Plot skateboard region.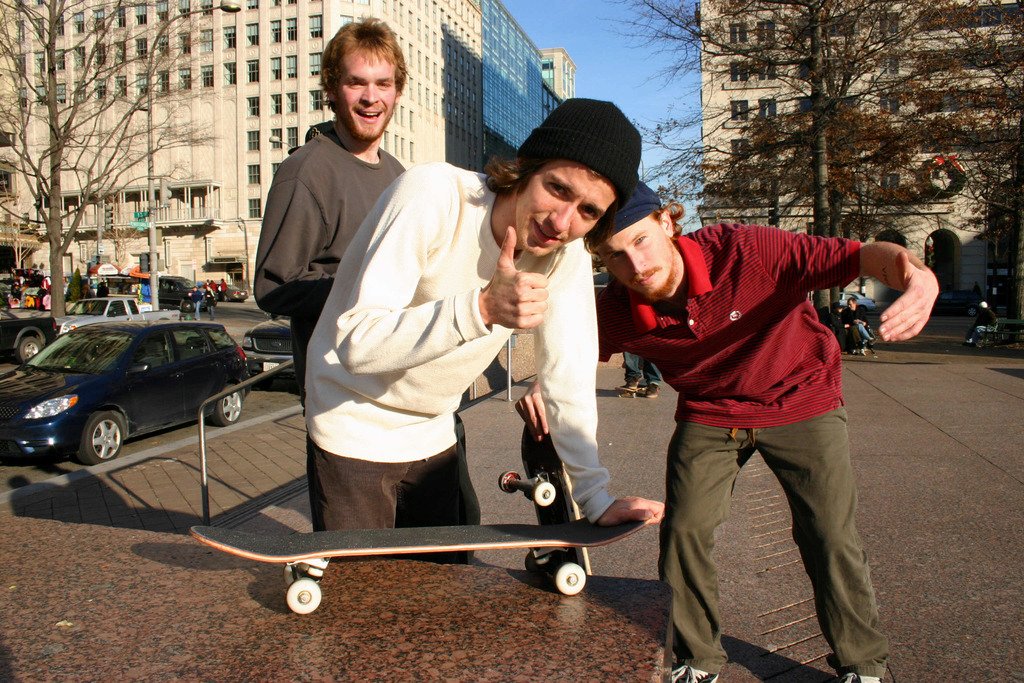
Plotted at crop(499, 425, 601, 591).
